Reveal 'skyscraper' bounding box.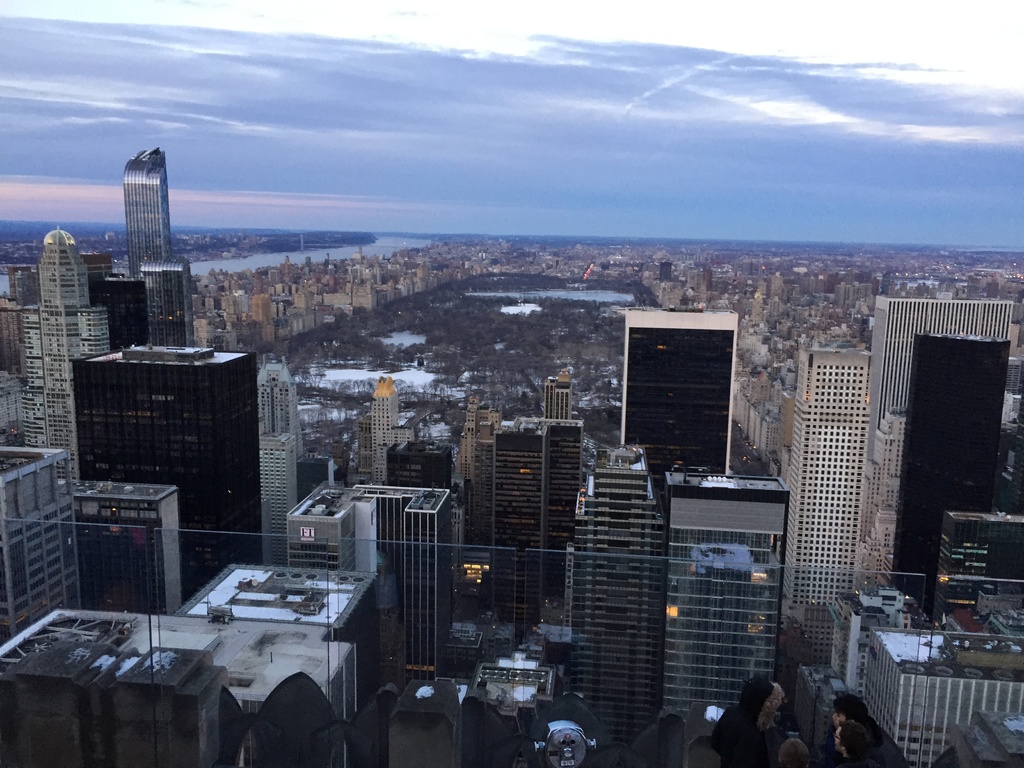
Revealed: crop(863, 301, 1021, 649).
